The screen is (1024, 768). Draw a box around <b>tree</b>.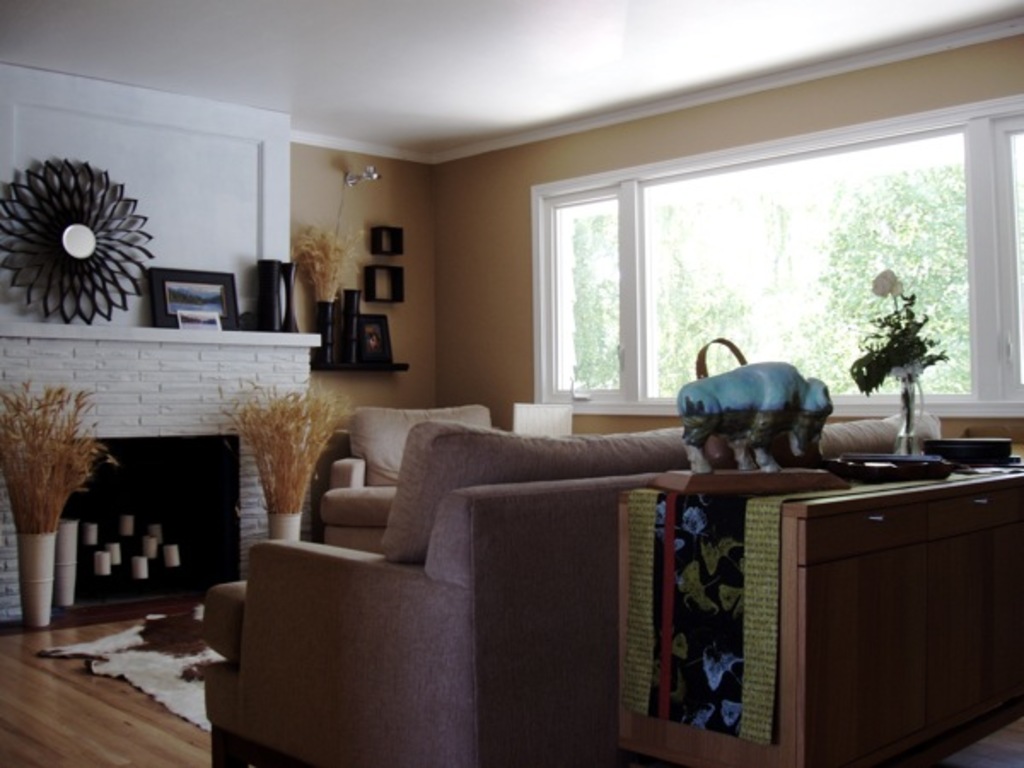
x1=650, y1=167, x2=969, y2=391.
